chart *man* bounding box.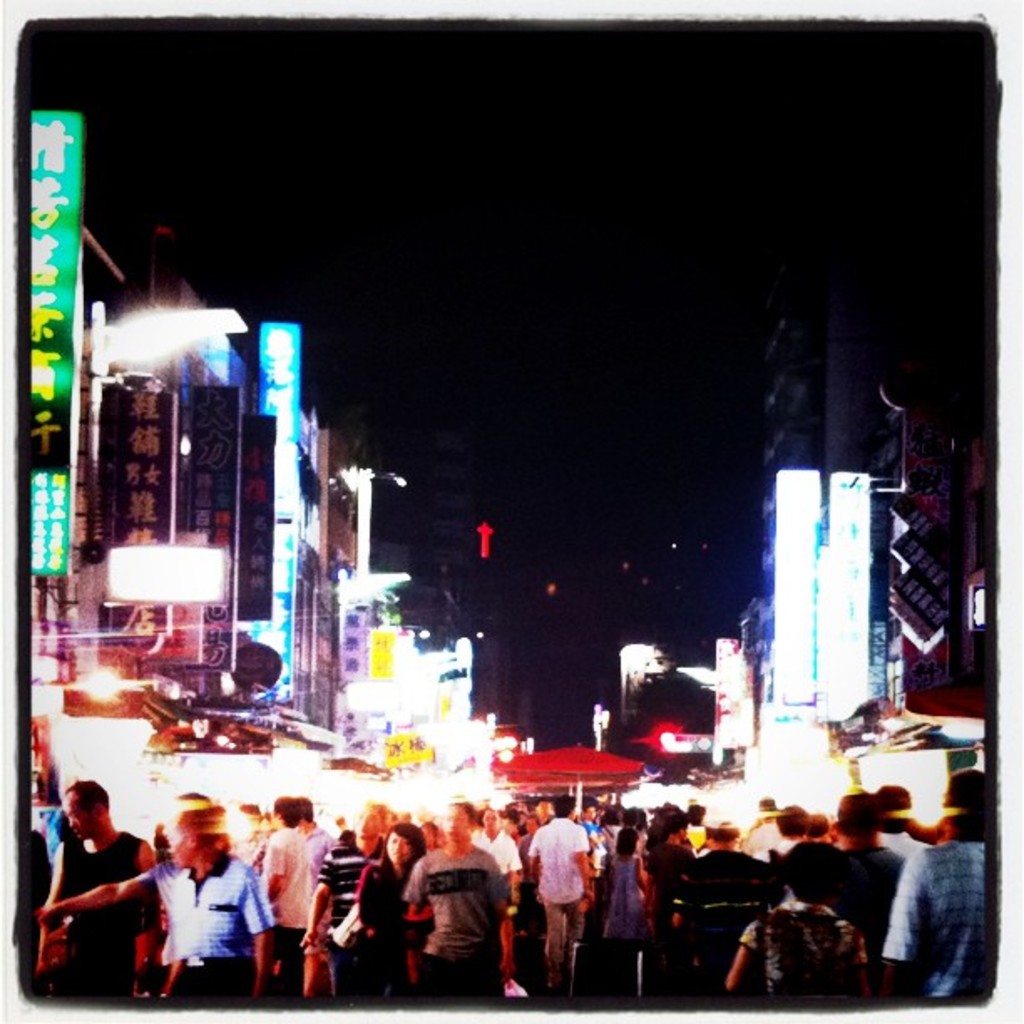
Charted: region(246, 791, 318, 1006).
